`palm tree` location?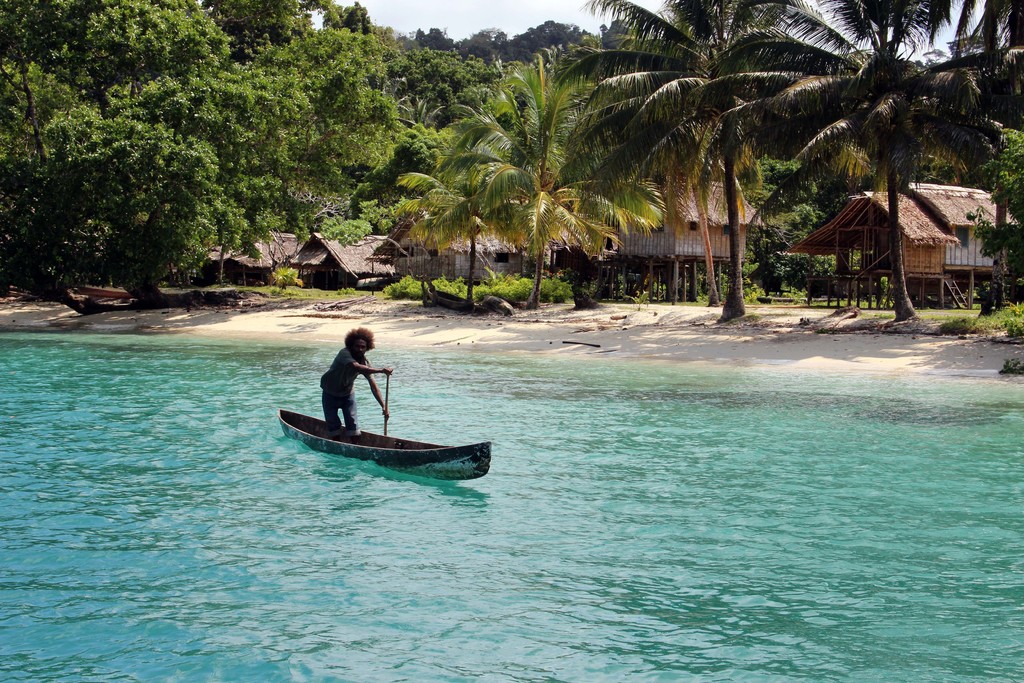
locate(550, 0, 859, 328)
